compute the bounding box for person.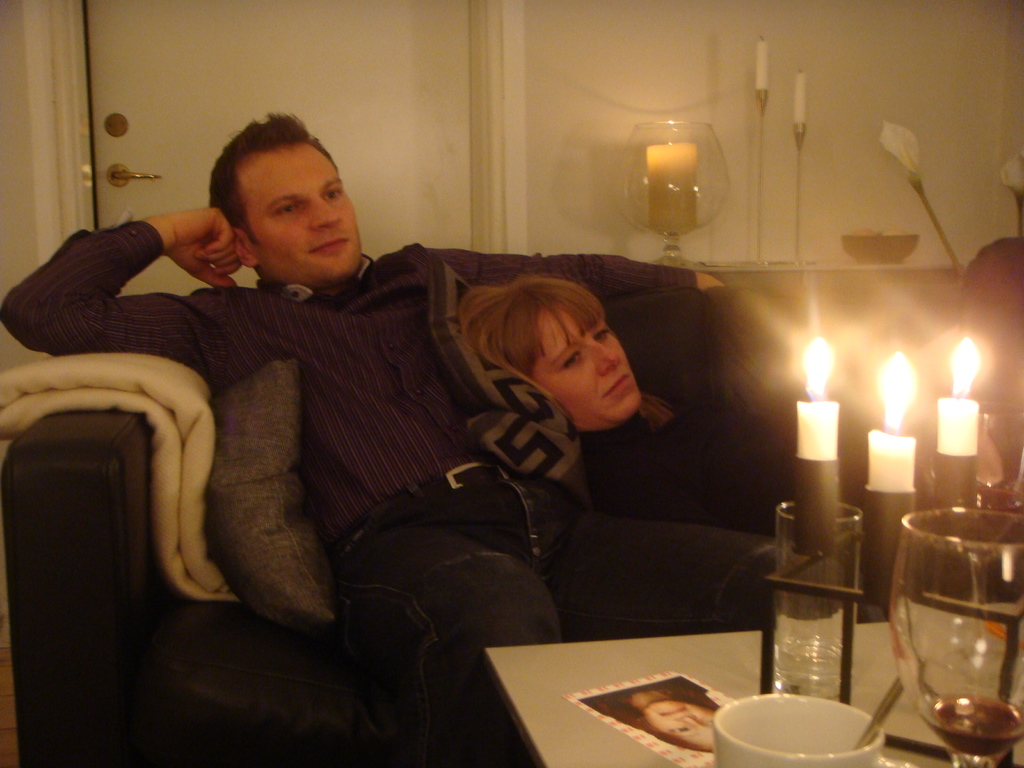
crop(452, 237, 1023, 538).
